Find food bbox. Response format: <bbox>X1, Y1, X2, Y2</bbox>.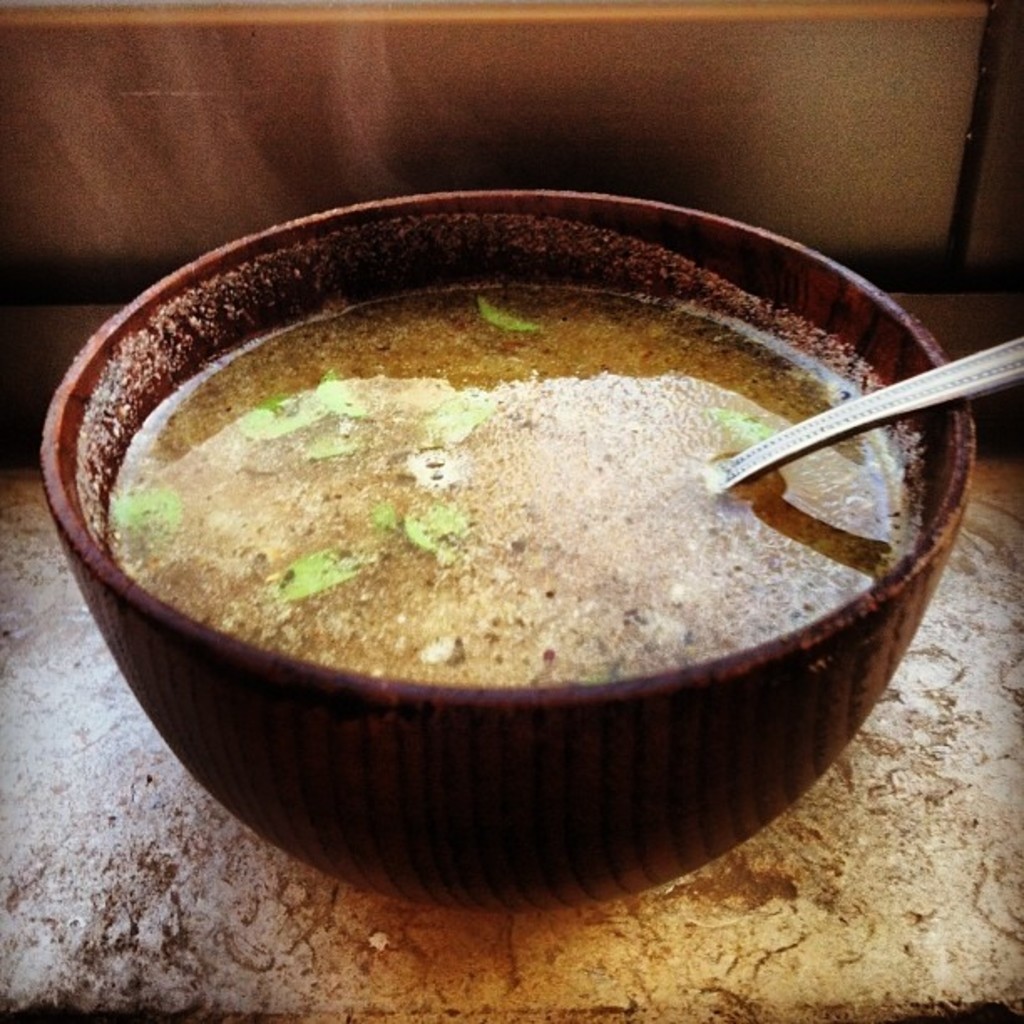
<bbox>102, 278, 907, 684</bbox>.
